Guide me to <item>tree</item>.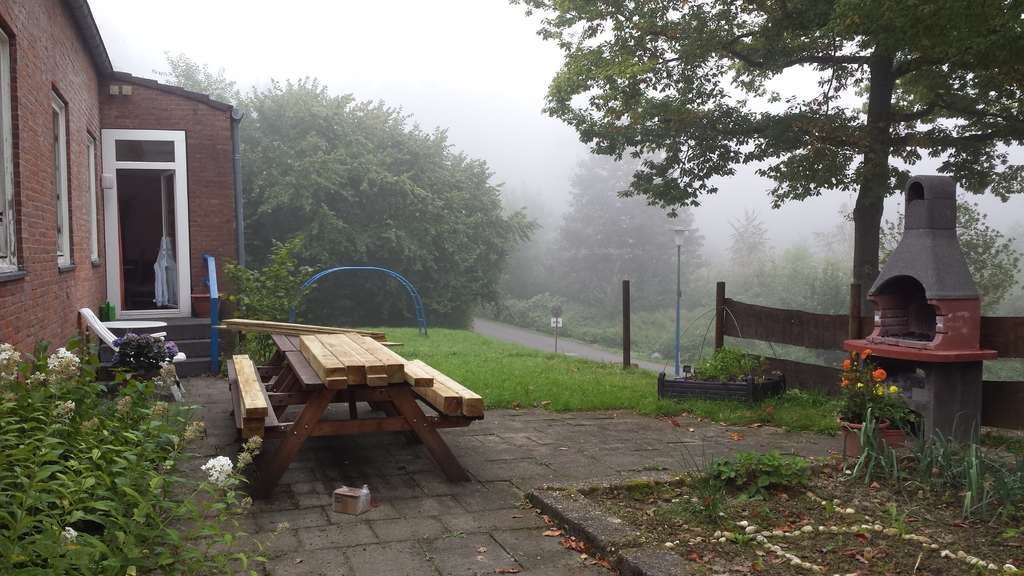
Guidance: BBox(144, 49, 524, 326).
